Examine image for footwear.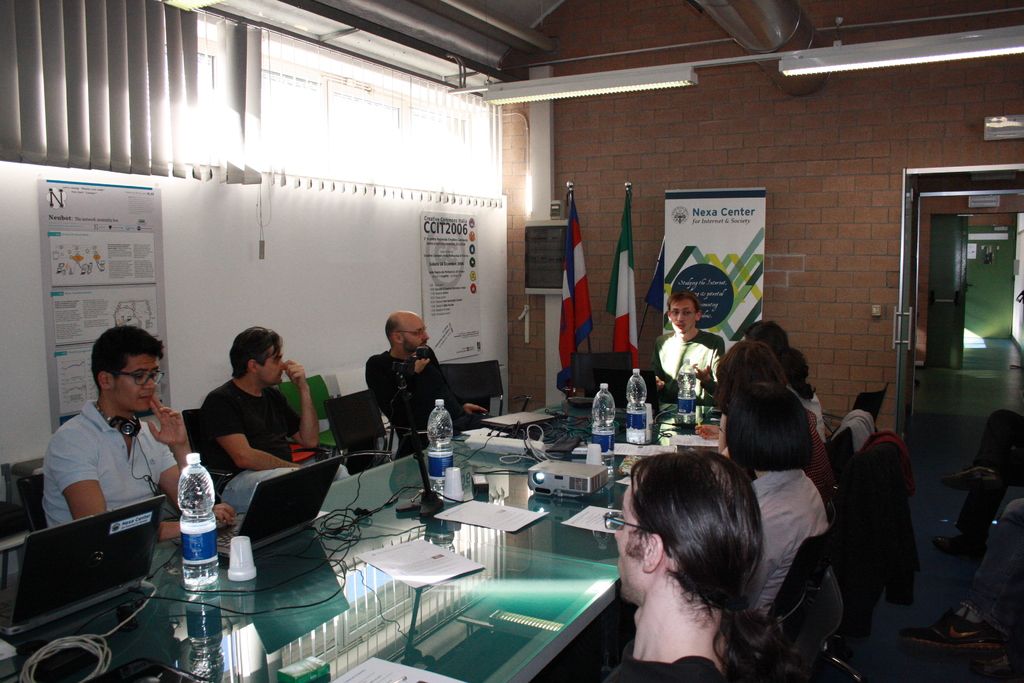
Examination result: bbox(937, 463, 1005, 494).
